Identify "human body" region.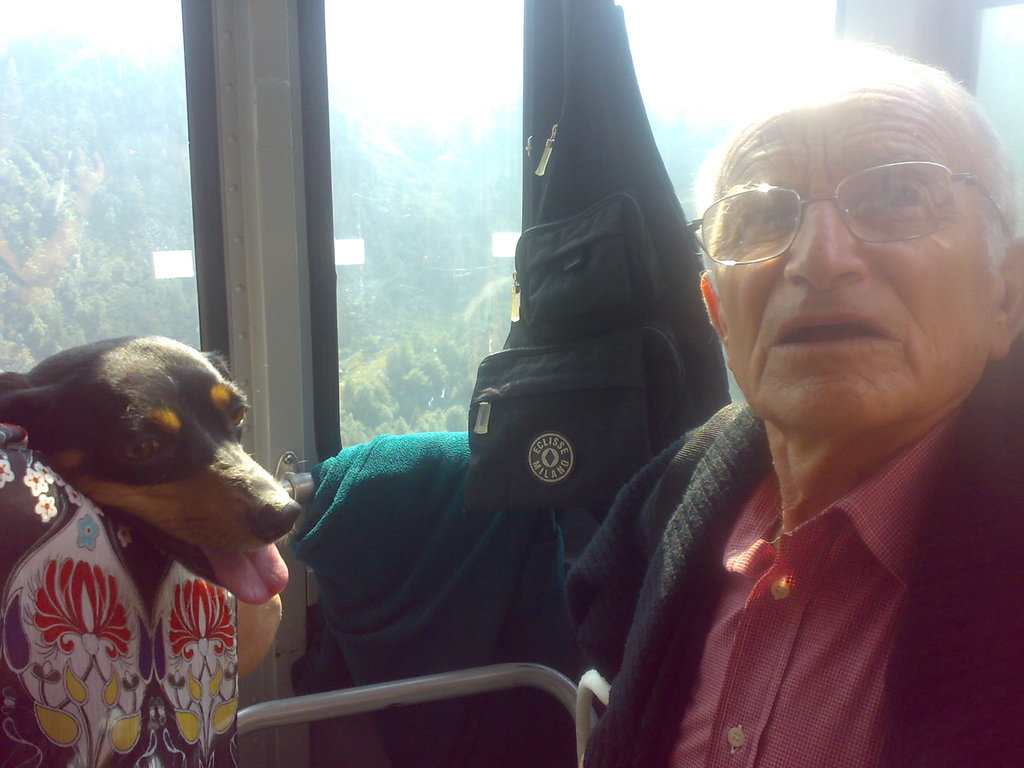
Region: {"left": 621, "top": 62, "right": 1020, "bottom": 765}.
